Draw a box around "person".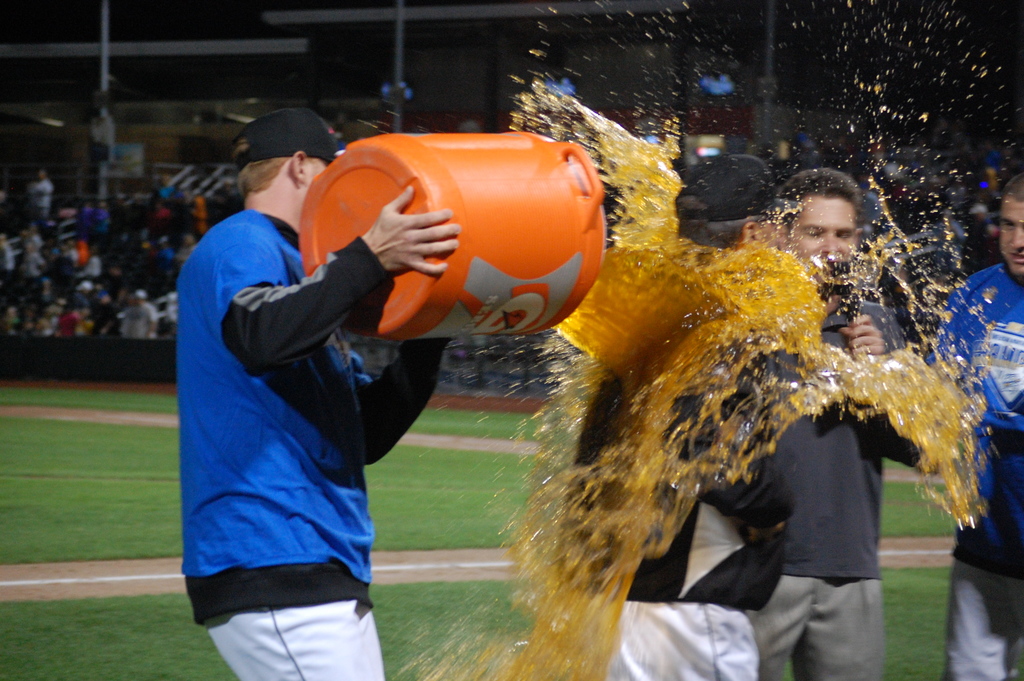
crop(186, 104, 603, 676).
